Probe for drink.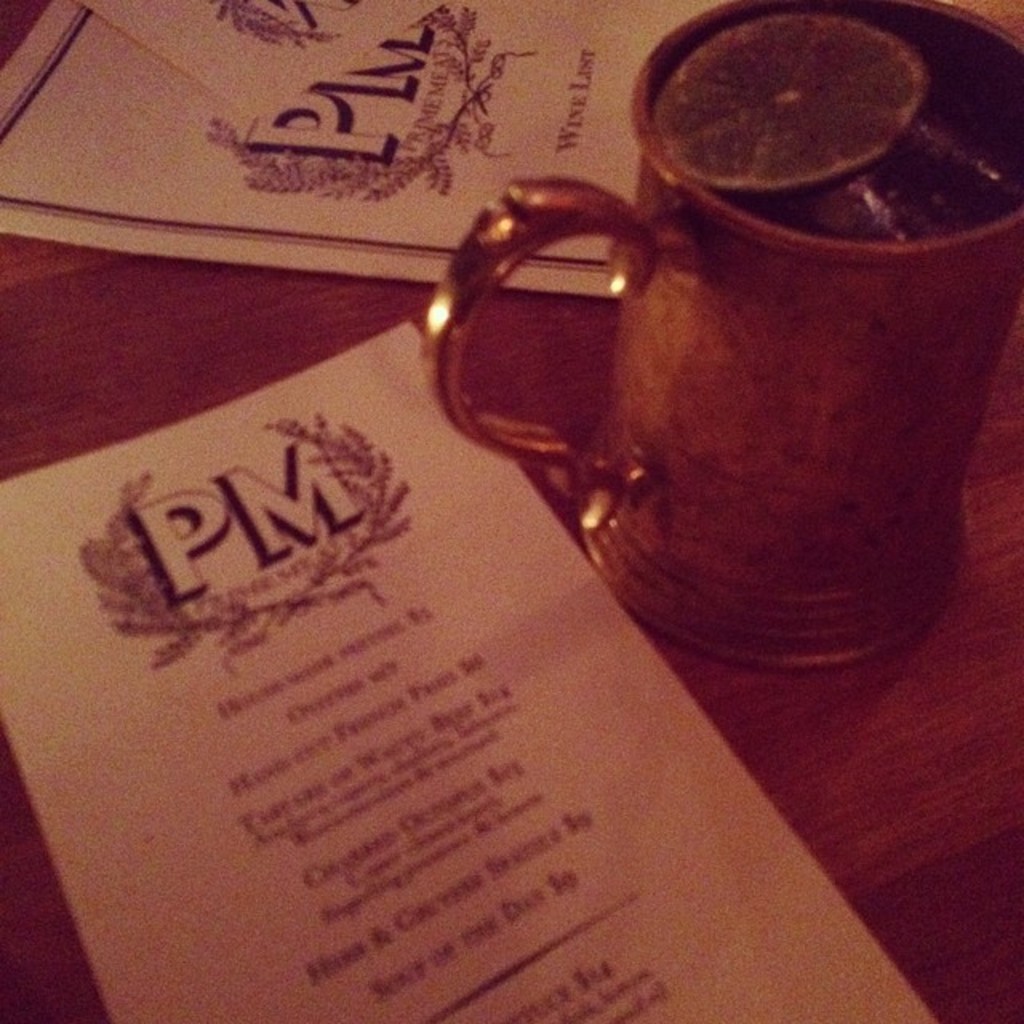
Probe result: <bbox>597, 0, 1022, 603</bbox>.
